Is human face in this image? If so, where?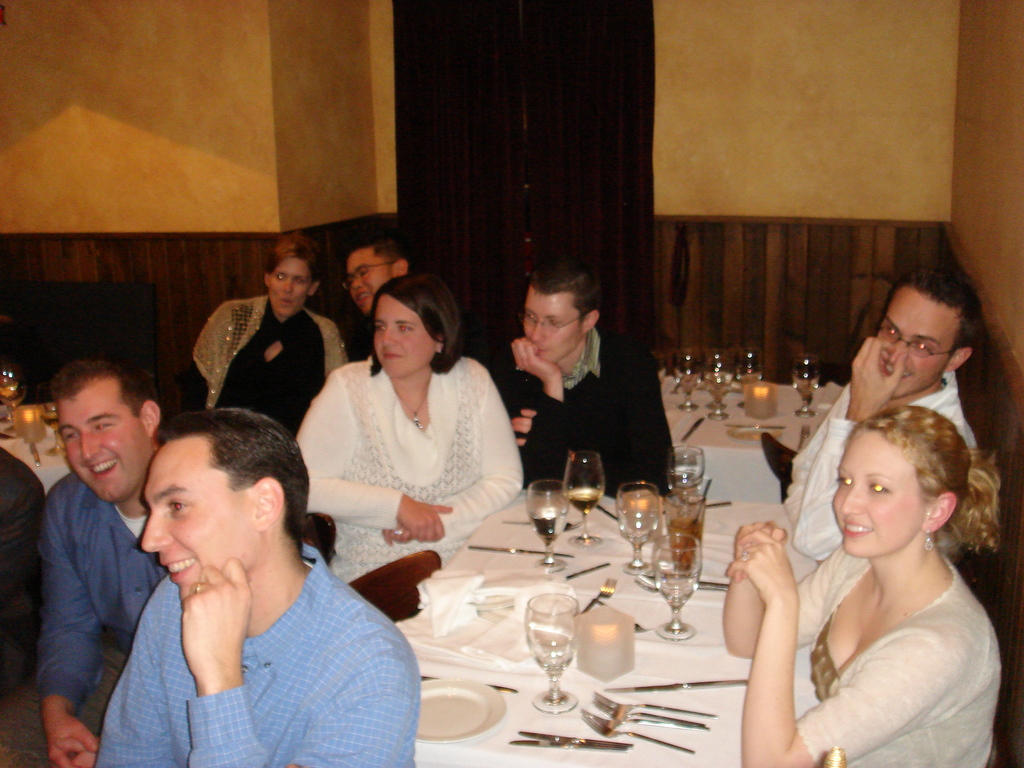
Yes, at 370/292/428/378.
